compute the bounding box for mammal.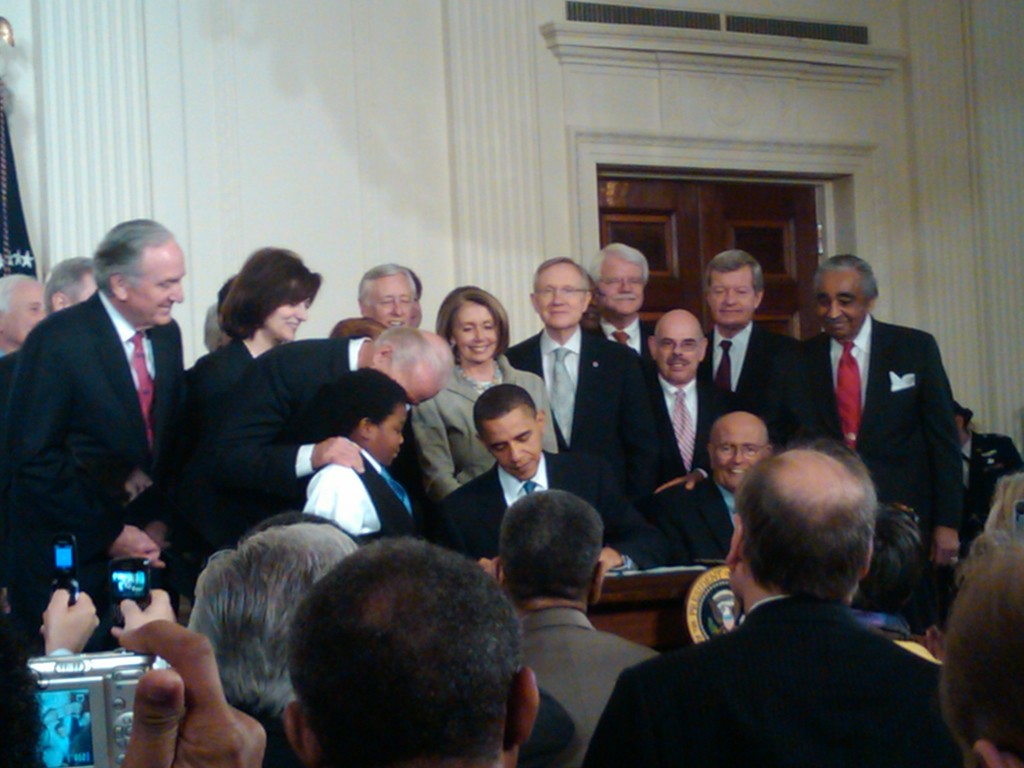
{"x1": 943, "y1": 531, "x2": 1023, "y2": 767}.
